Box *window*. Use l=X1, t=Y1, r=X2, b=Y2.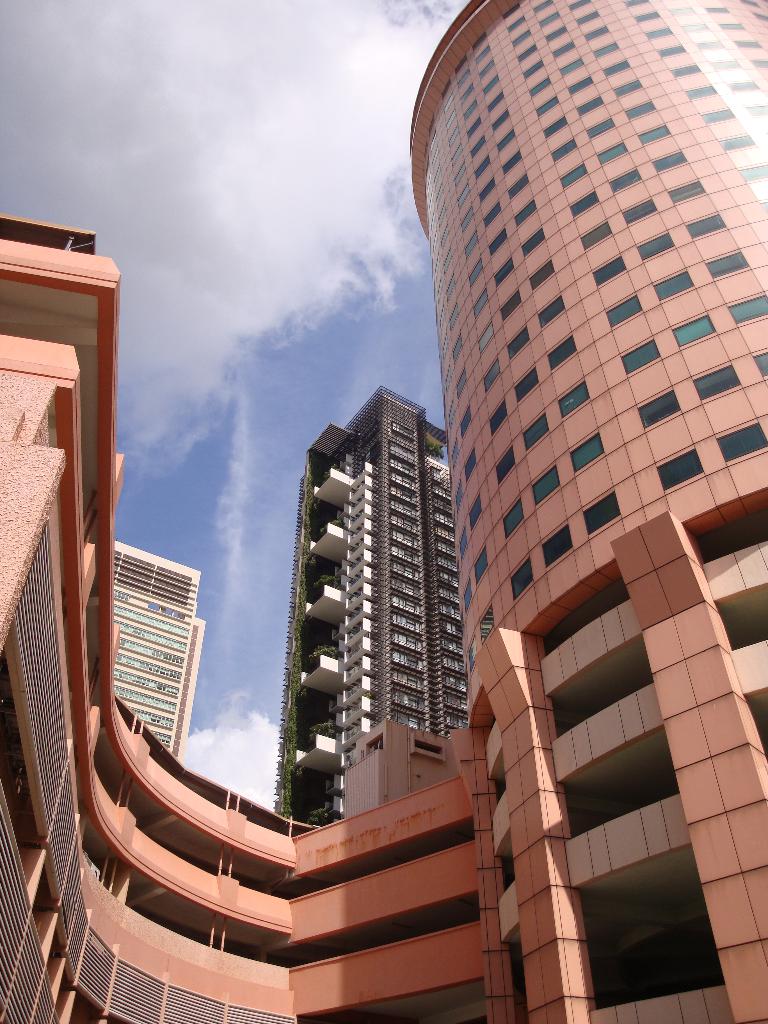
l=683, t=25, r=706, b=32.
